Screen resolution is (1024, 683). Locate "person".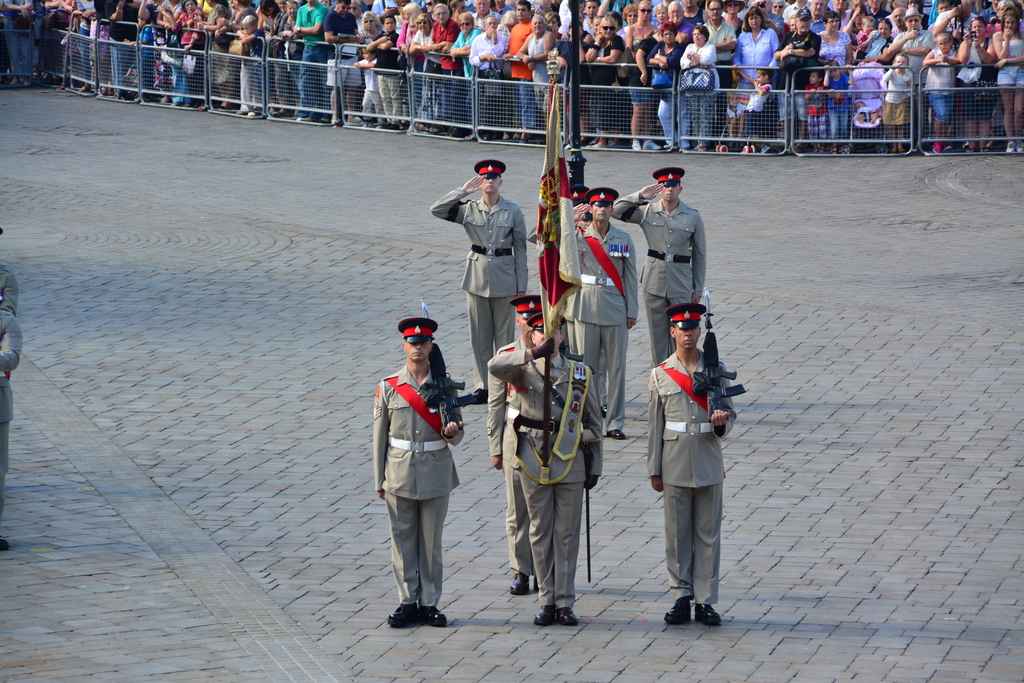
left=387, top=0, right=428, bottom=84.
